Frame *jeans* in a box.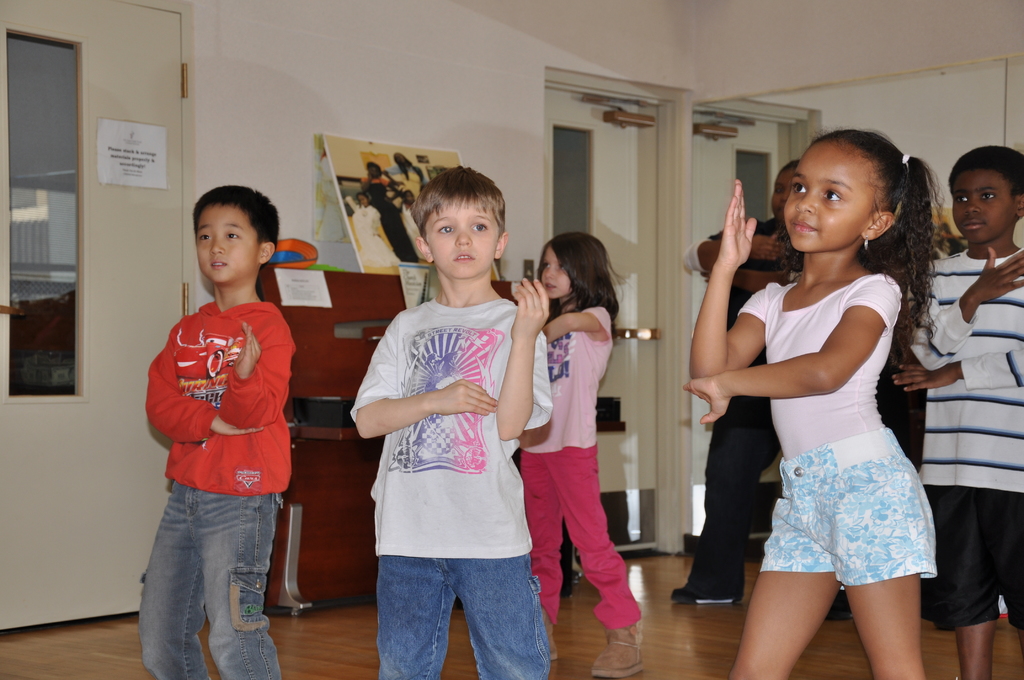
pyautogui.locateOnScreen(380, 555, 540, 679).
